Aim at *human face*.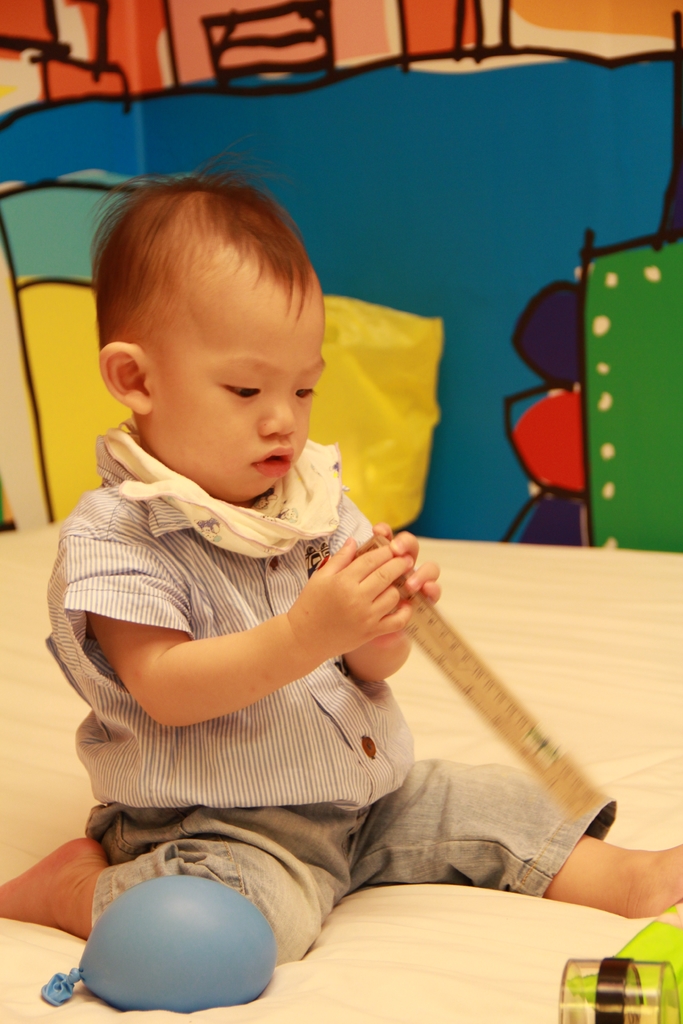
Aimed at 159, 289, 324, 506.
